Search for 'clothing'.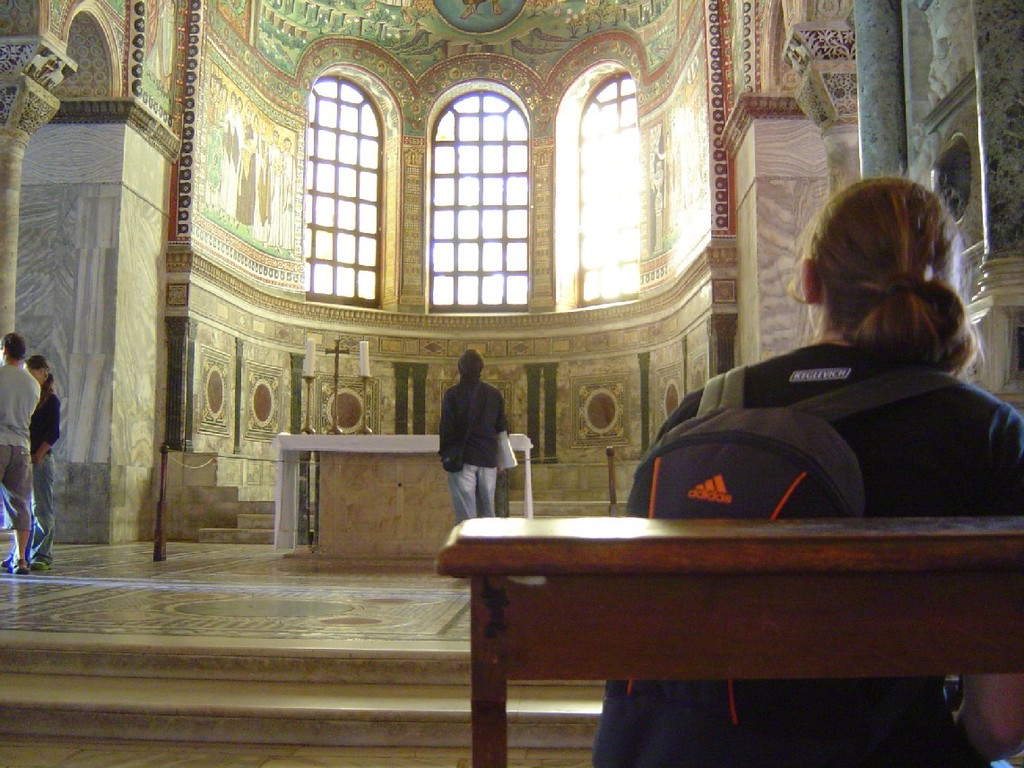
Found at bbox=[433, 367, 508, 522].
